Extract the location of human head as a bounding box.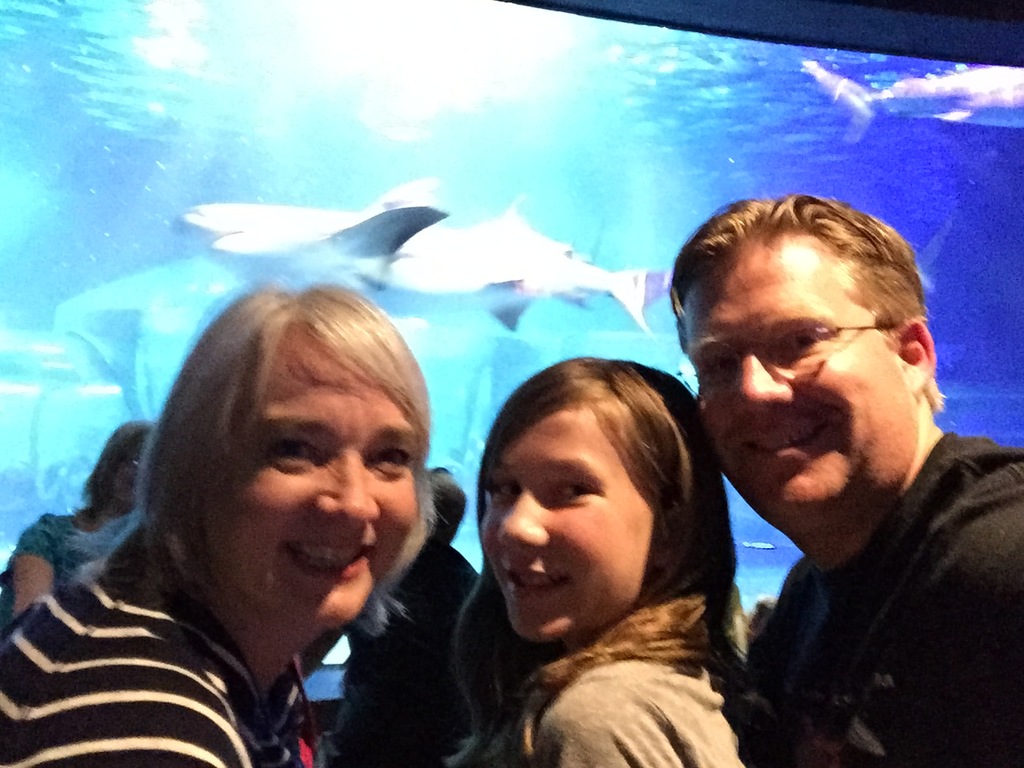
left=663, top=194, right=938, bottom=542.
